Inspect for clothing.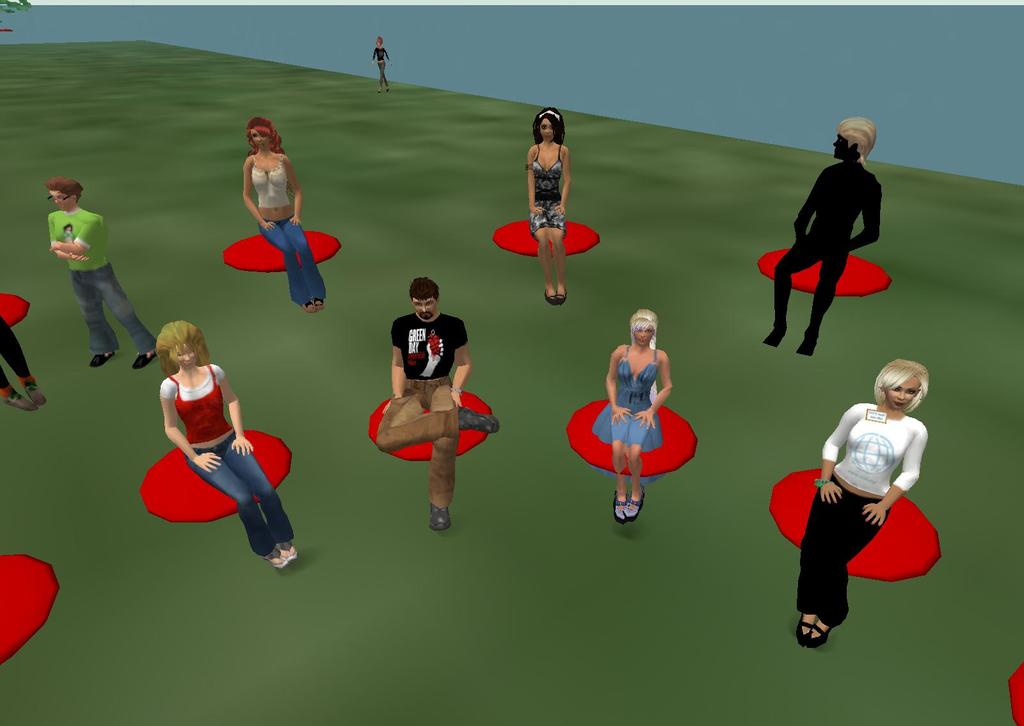
Inspection: x1=374 y1=310 x2=470 y2=507.
